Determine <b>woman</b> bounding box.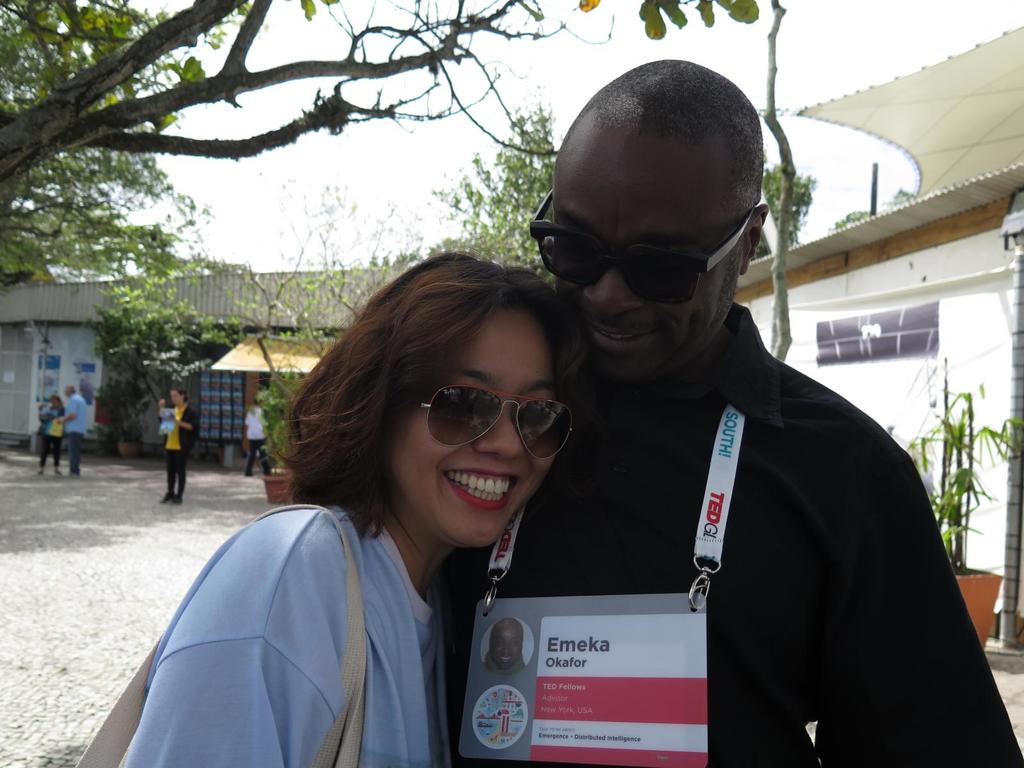
Determined: box=[154, 385, 194, 501].
